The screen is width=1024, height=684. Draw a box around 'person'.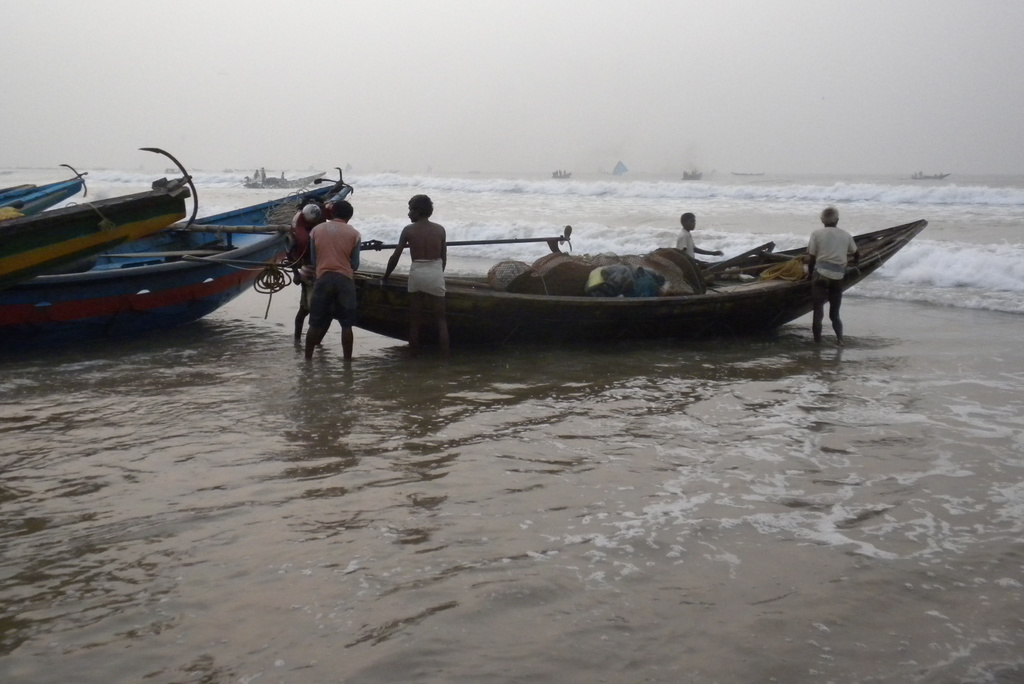
locate(253, 167, 258, 183).
